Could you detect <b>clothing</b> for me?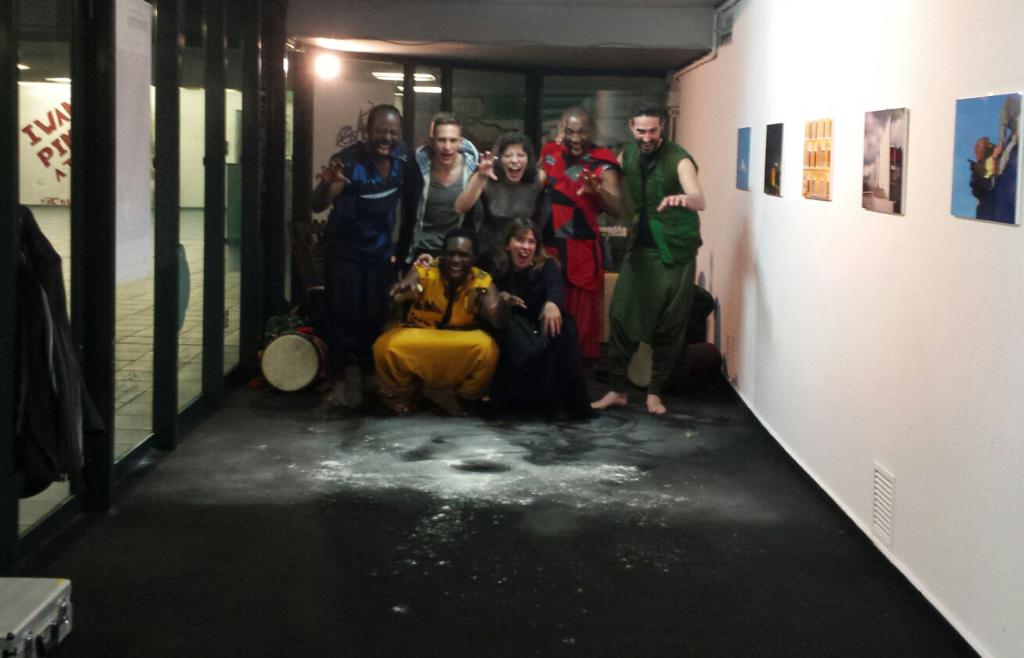
Detection result: [415, 145, 469, 241].
